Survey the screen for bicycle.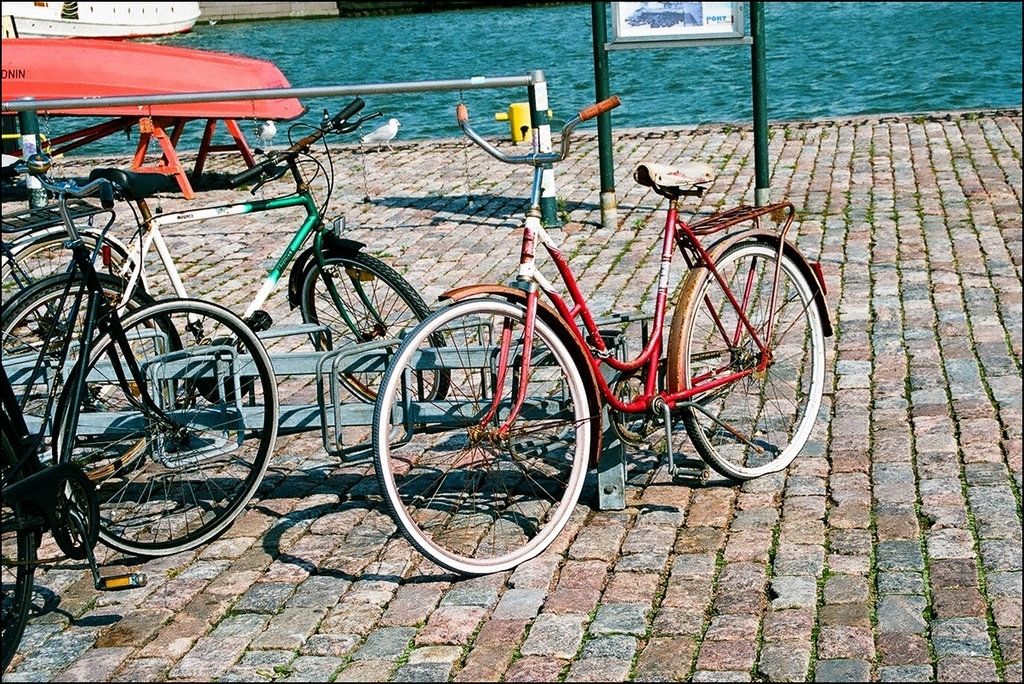
Survey found: rect(0, 154, 279, 683).
